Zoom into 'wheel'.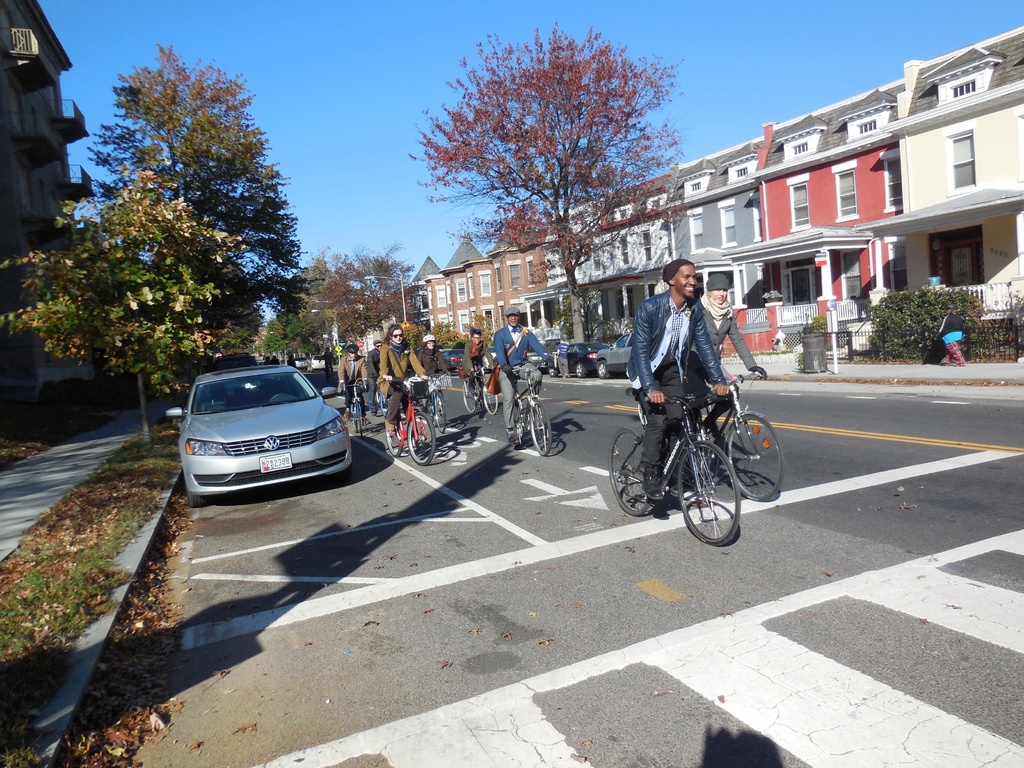
Zoom target: pyautogui.locateOnScreen(504, 393, 525, 443).
